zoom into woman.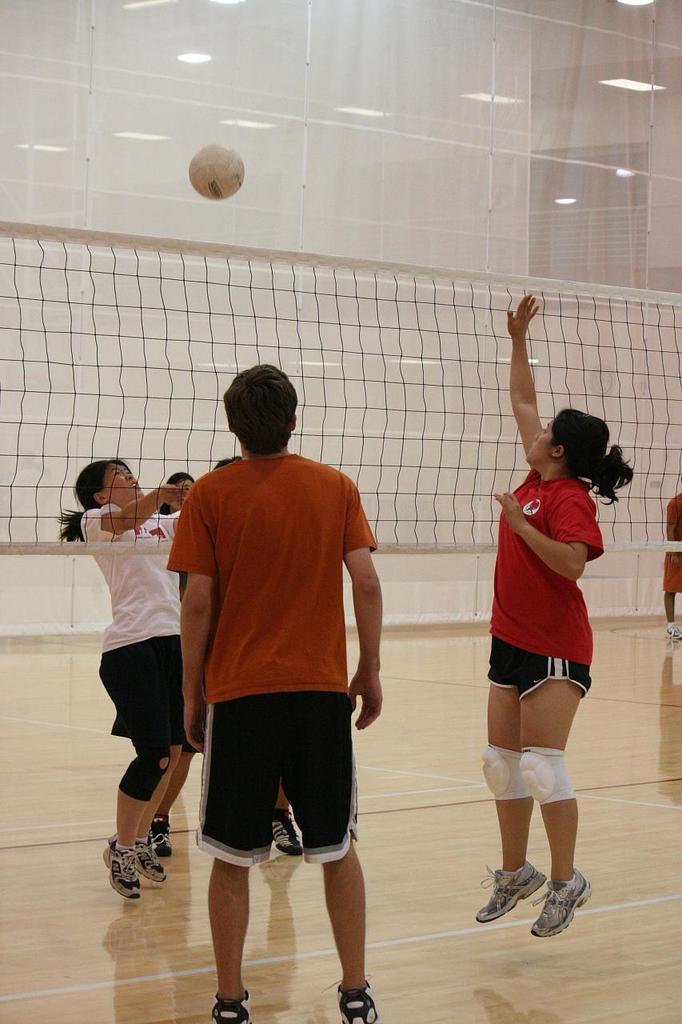
Zoom target: 42,446,213,911.
